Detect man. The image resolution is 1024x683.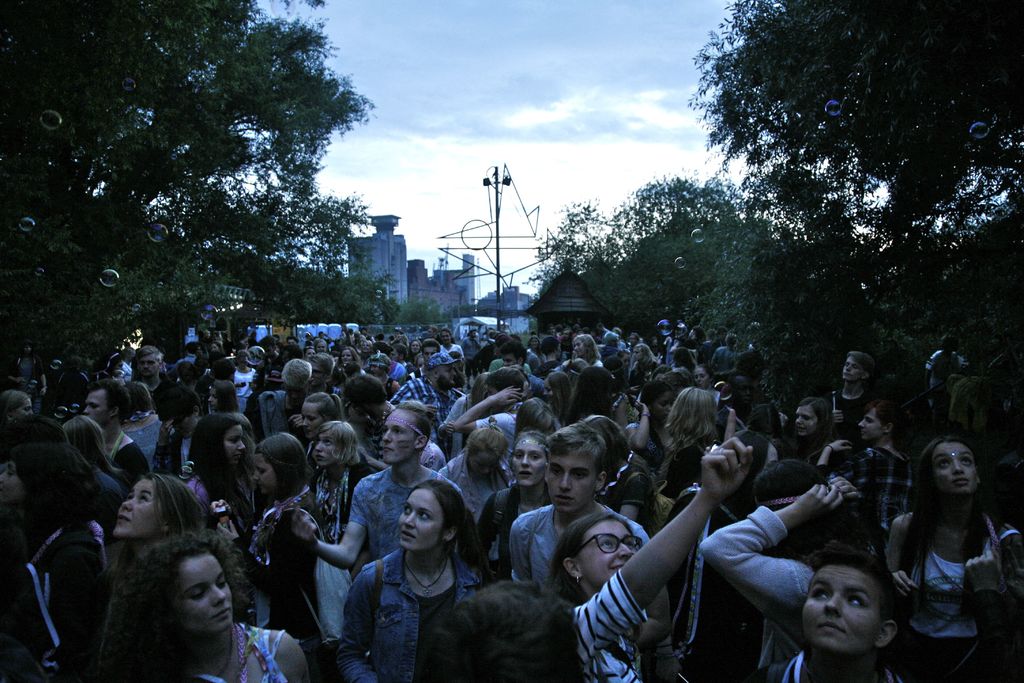
left=506, top=416, right=659, bottom=605.
